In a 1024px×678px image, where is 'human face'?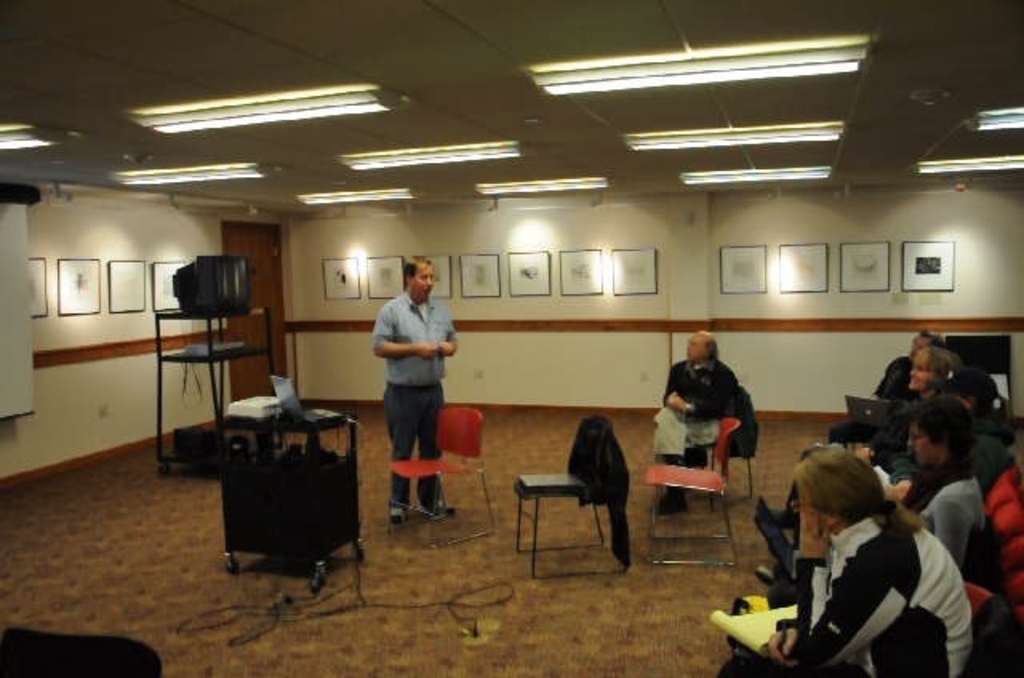
[686,339,707,357].
